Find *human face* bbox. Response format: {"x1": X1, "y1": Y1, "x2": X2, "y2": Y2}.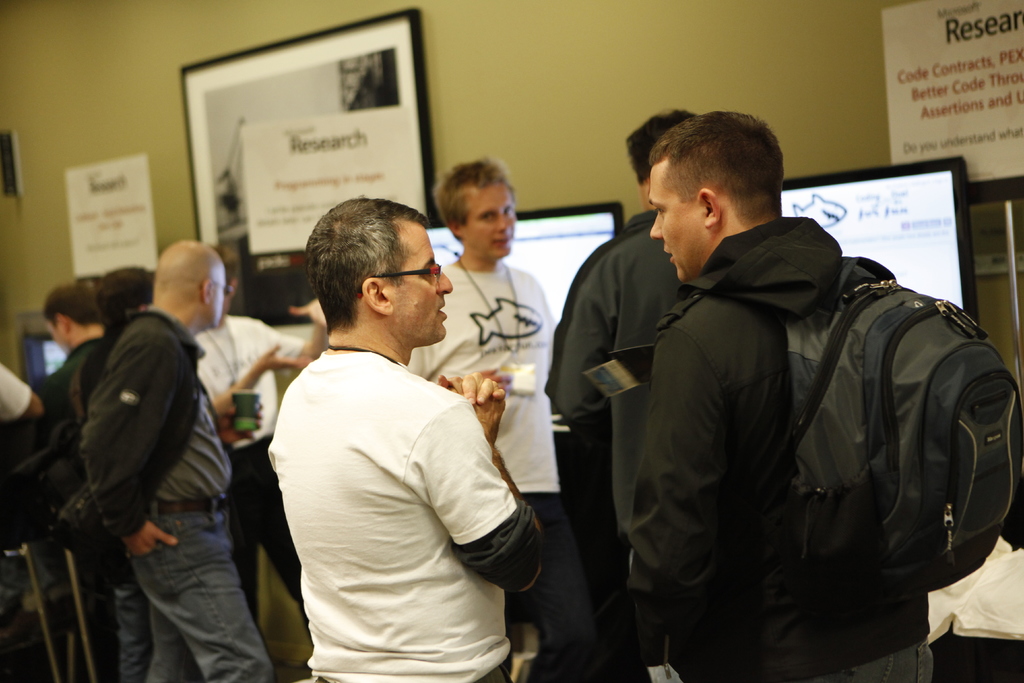
{"x1": 459, "y1": 178, "x2": 519, "y2": 258}.
